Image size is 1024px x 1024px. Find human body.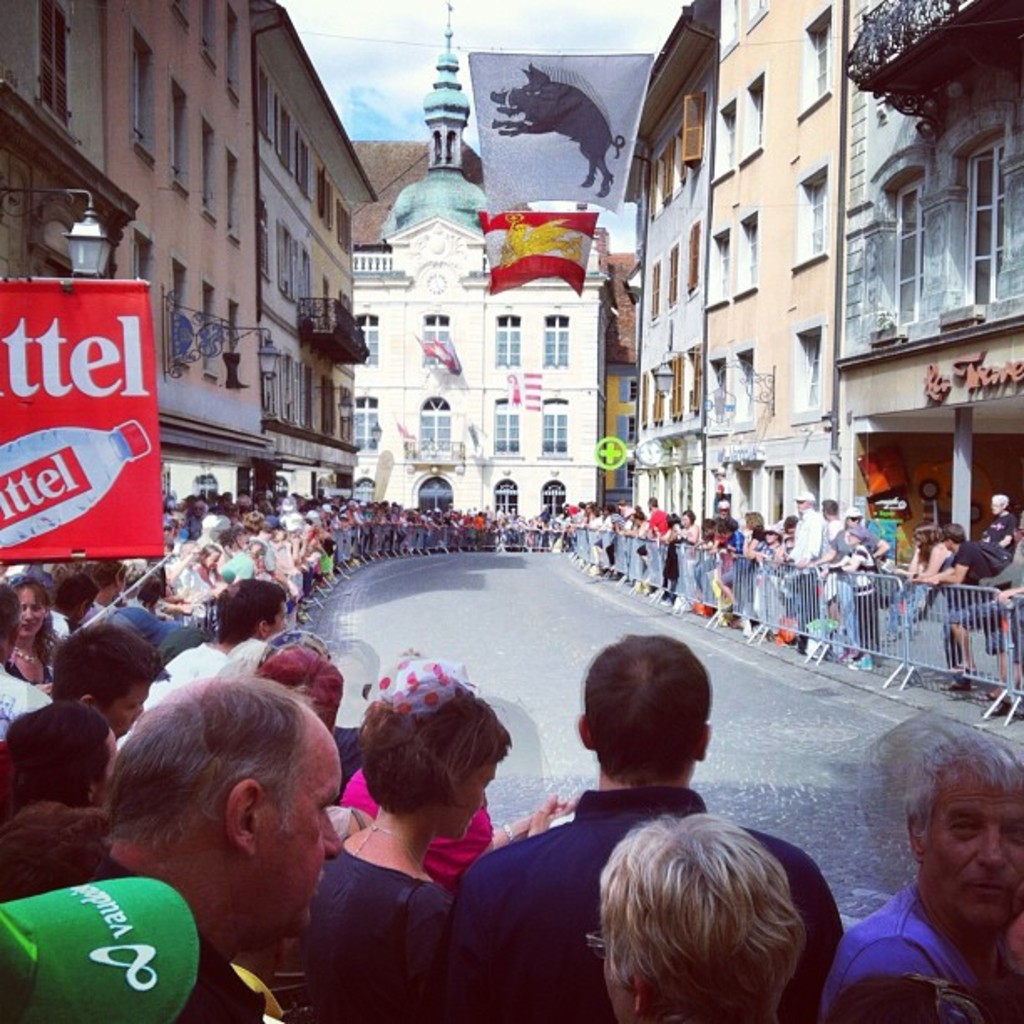
[54, 621, 166, 745].
